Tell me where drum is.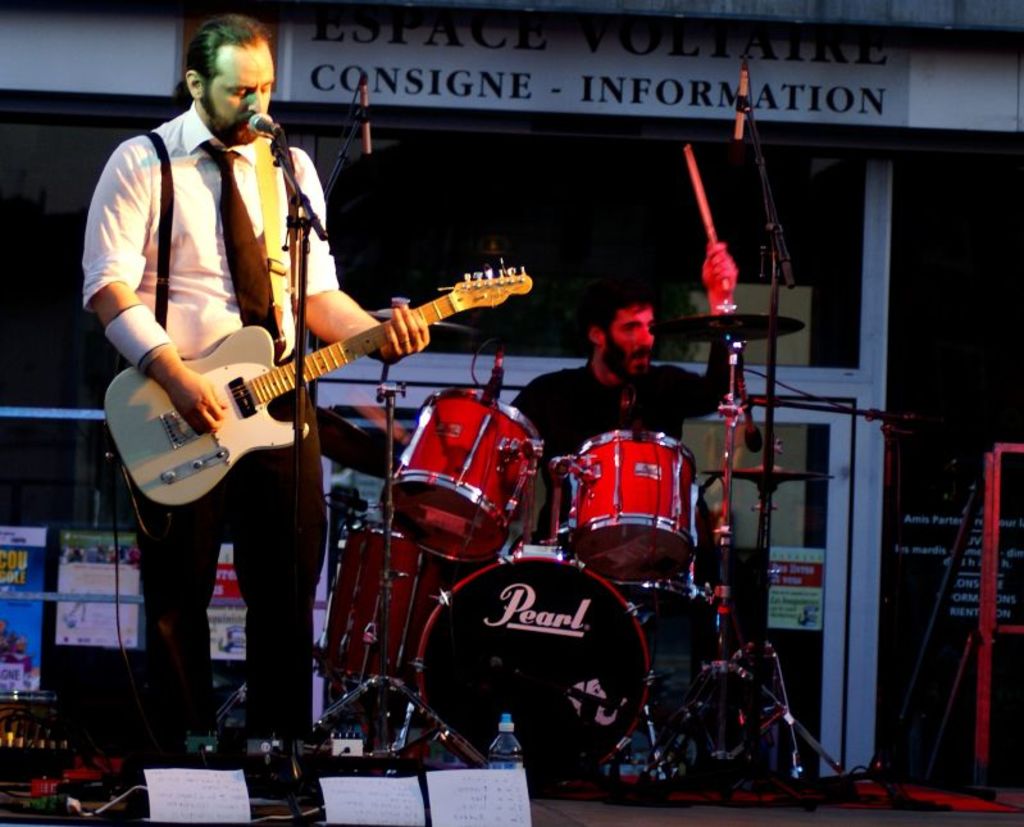
drum is at box(381, 388, 546, 559).
